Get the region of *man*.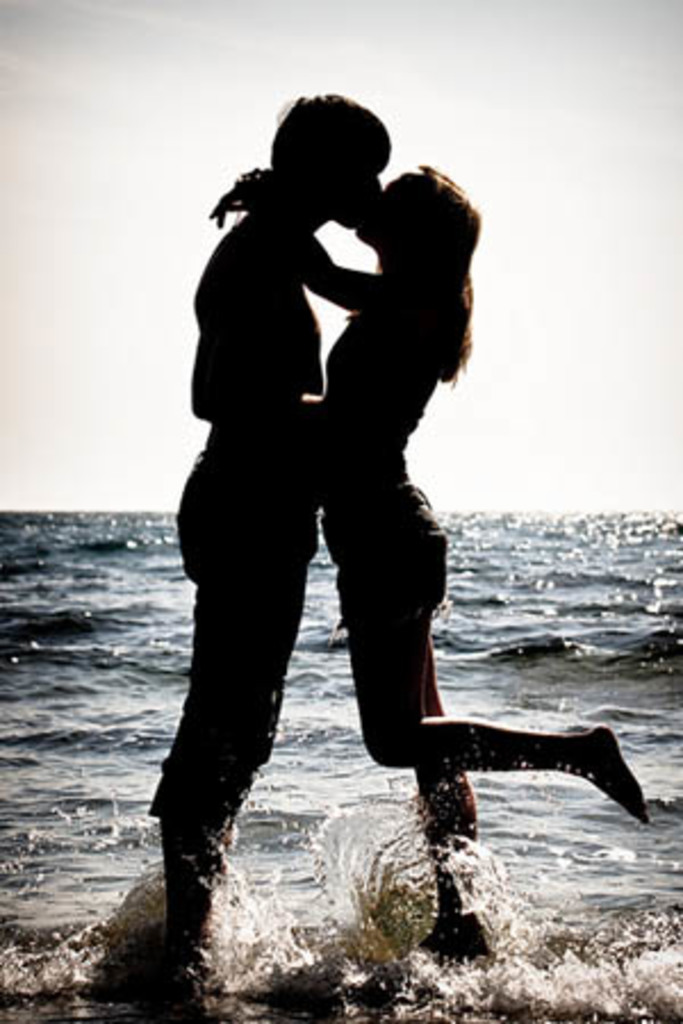
(146, 91, 389, 878).
